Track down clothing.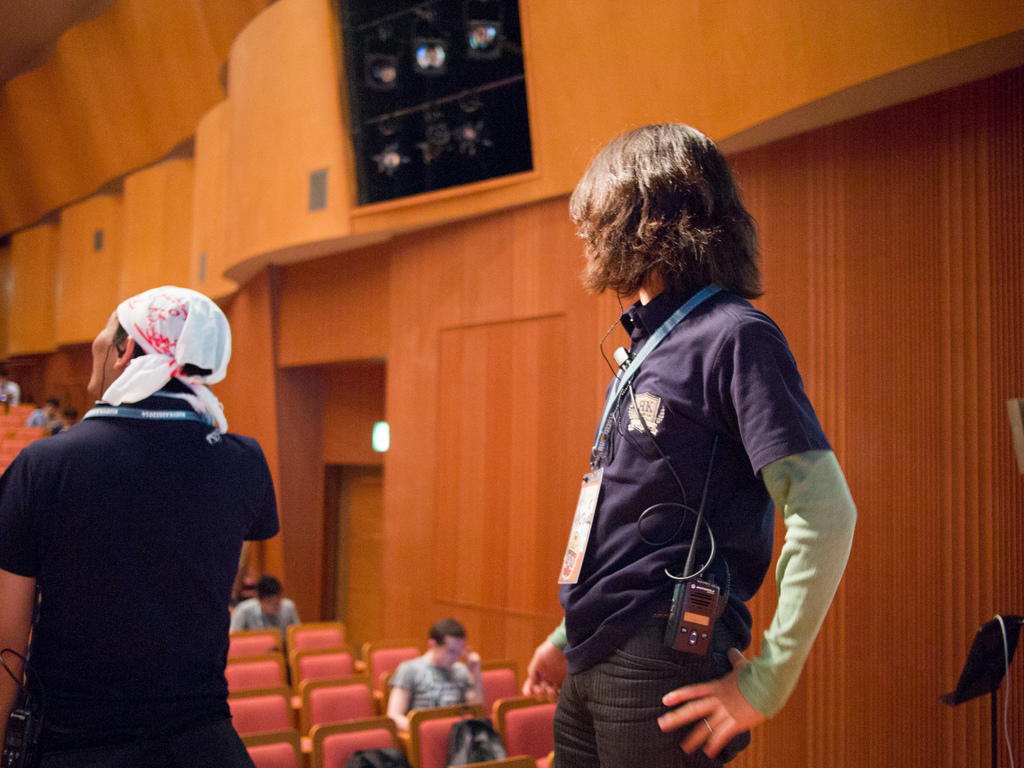
Tracked to [232, 600, 300, 640].
